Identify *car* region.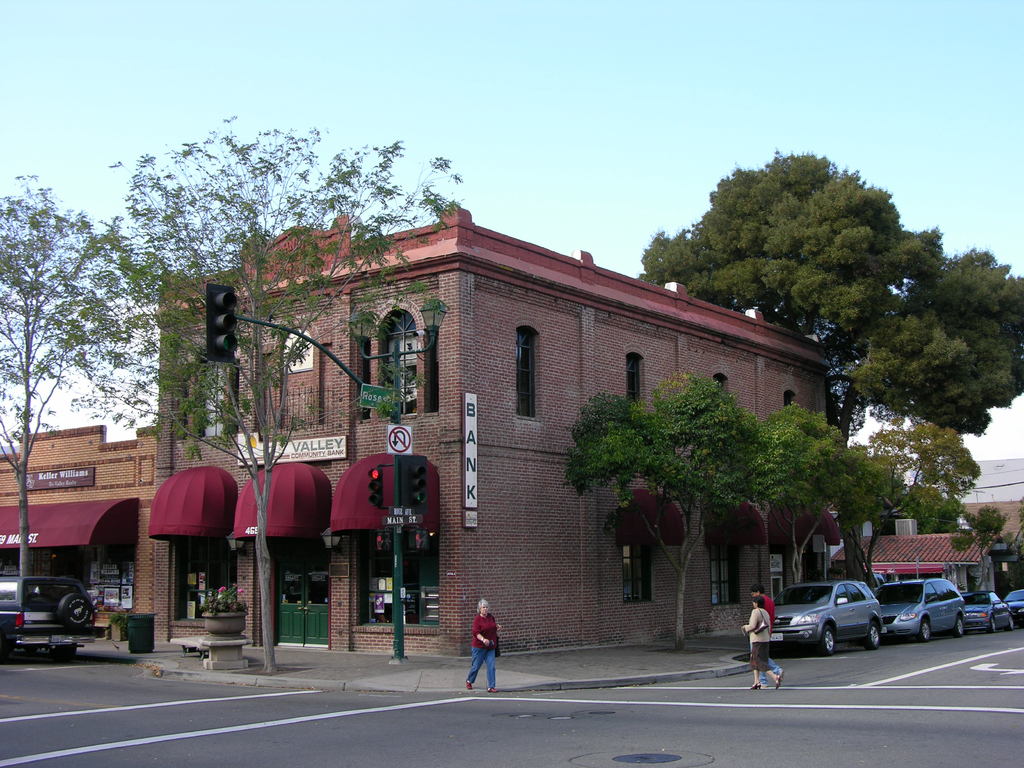
Region: (1002,588,1023,625).
